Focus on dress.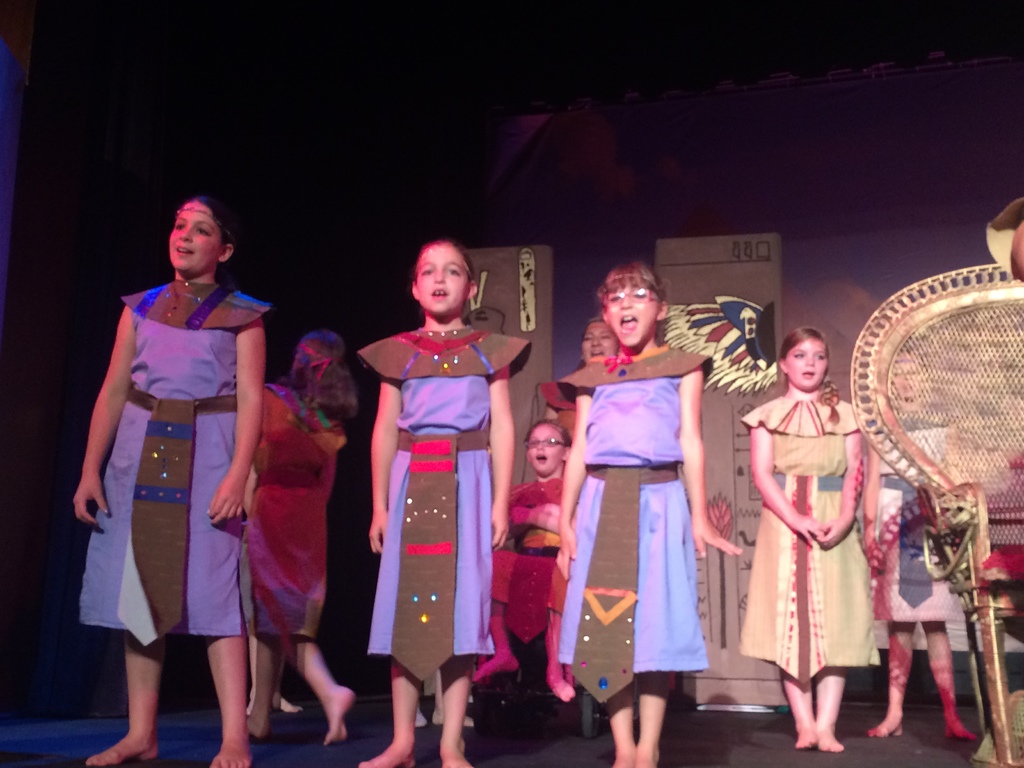
Focused at {"x1": 243, "y1": 383, "x2": 340, "y2": 640}.
